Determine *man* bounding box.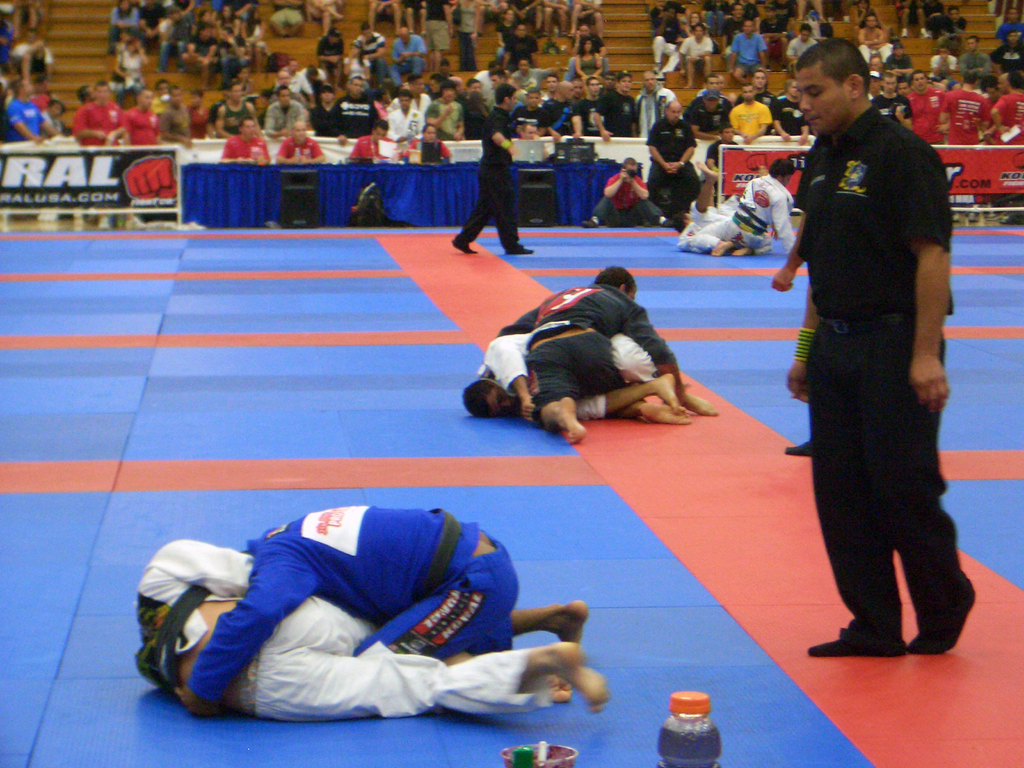
Determined: l=591, t=67, r=636, b=141.
